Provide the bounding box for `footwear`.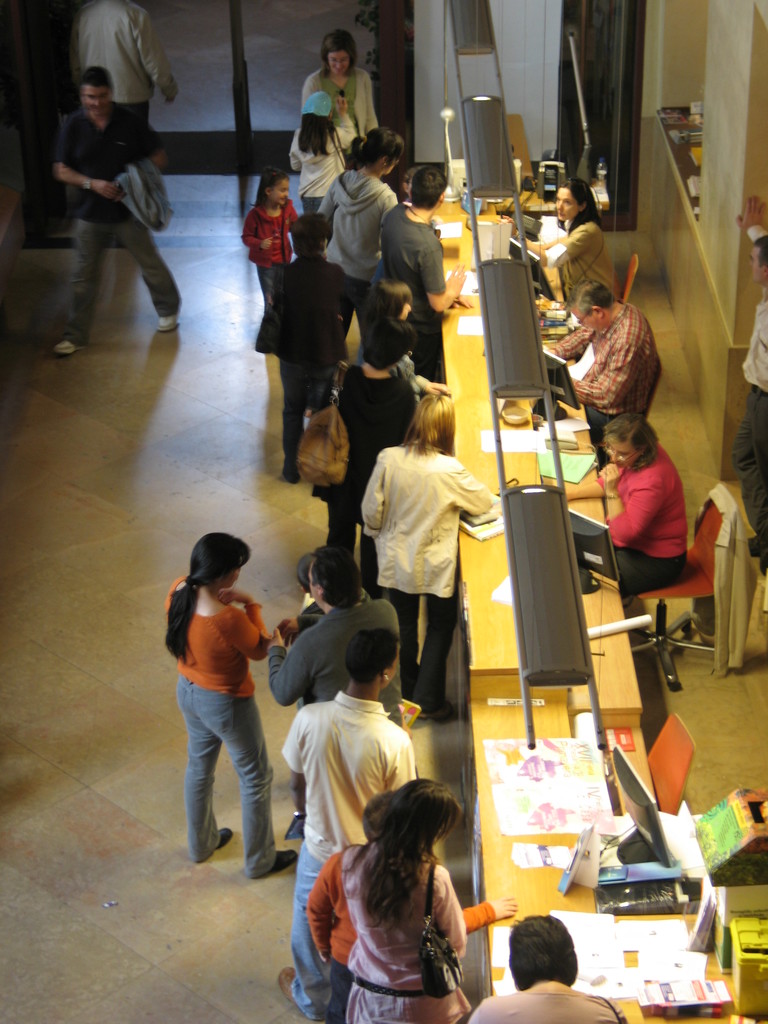
[277,963,300,1005].
